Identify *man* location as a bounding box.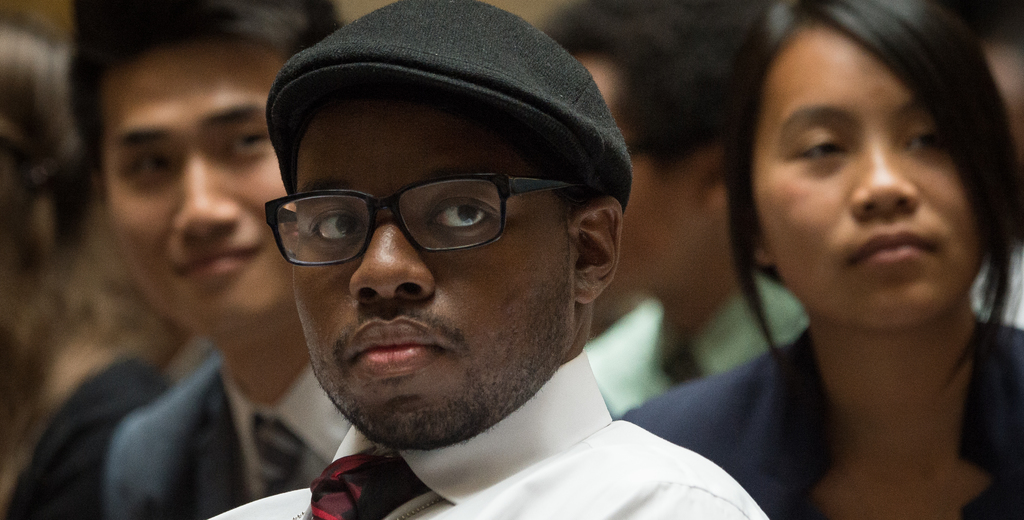
box=[556, 0, 808, 418].
